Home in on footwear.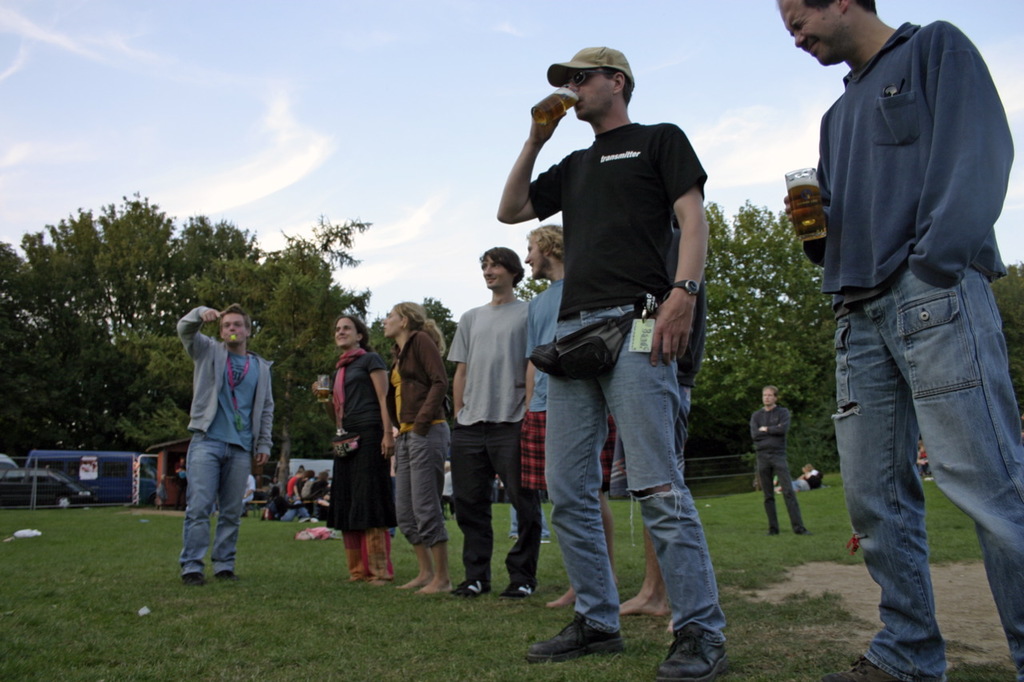
Homed in at bbox=(216, 568, 234, 583).
